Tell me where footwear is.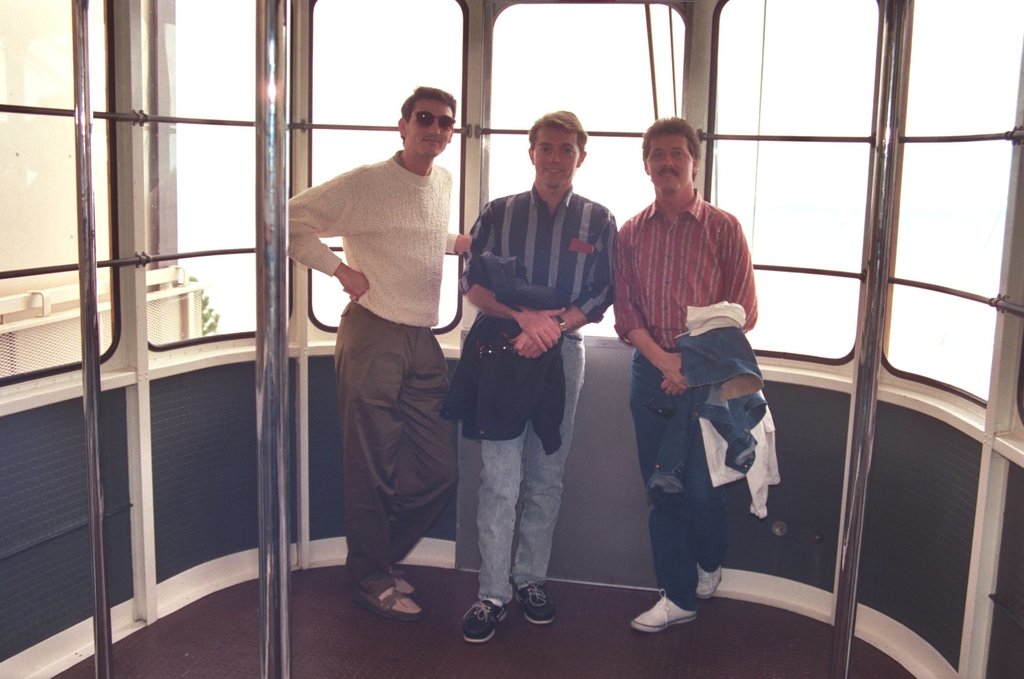
footwear is at x1=461, y1=594, x2=509, y2=641.
